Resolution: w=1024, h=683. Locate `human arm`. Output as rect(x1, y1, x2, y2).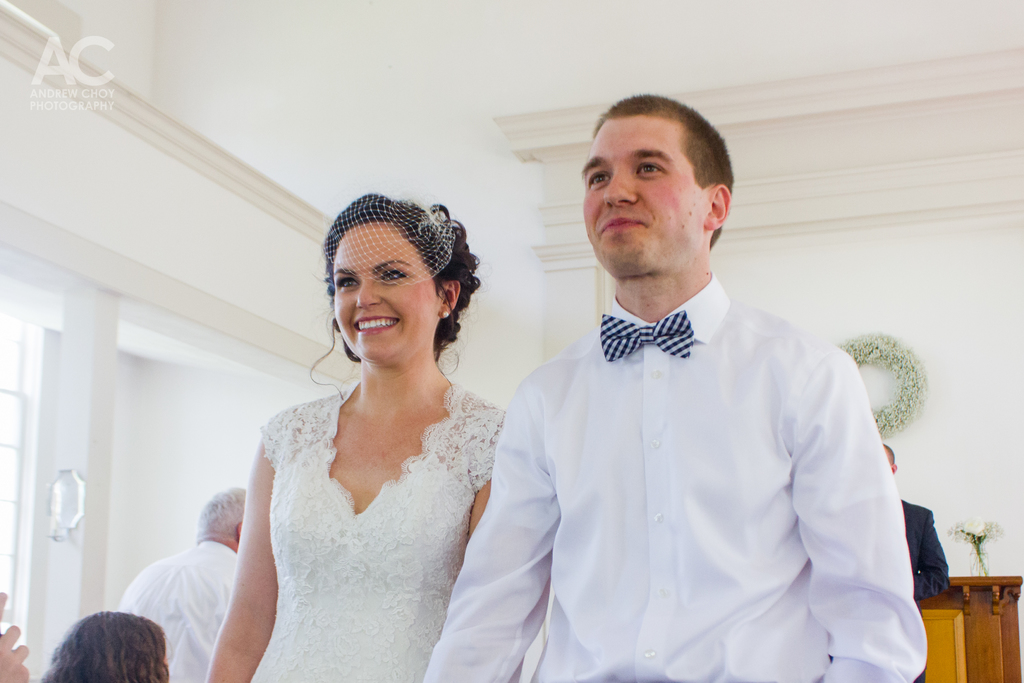
rect(421, 367, 559, 682).
